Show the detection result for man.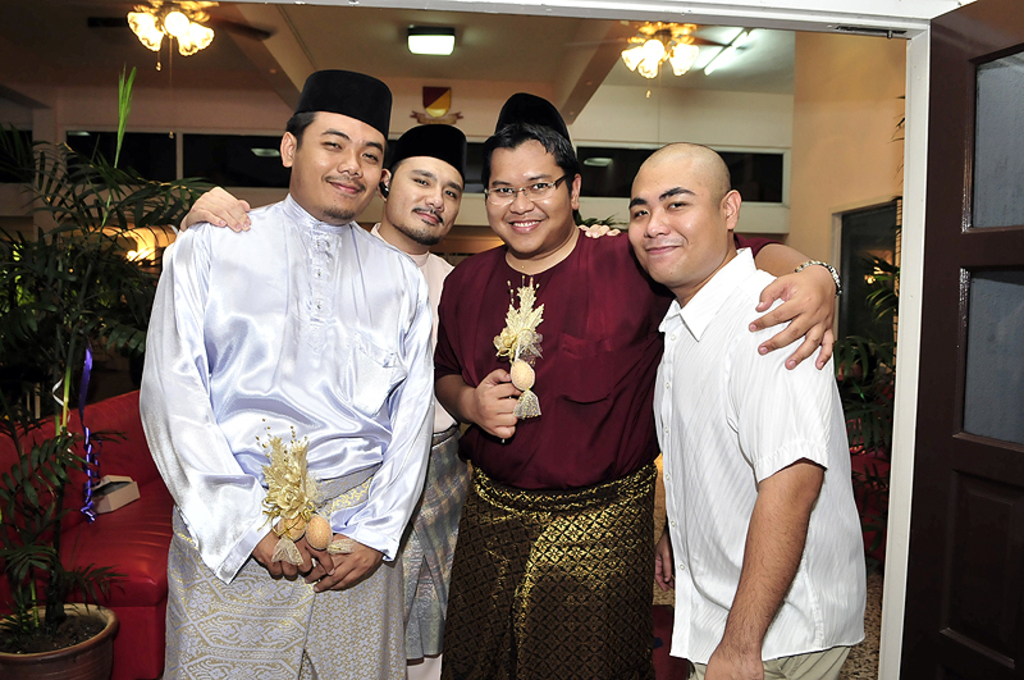
box(627, 142, 867, 679).
